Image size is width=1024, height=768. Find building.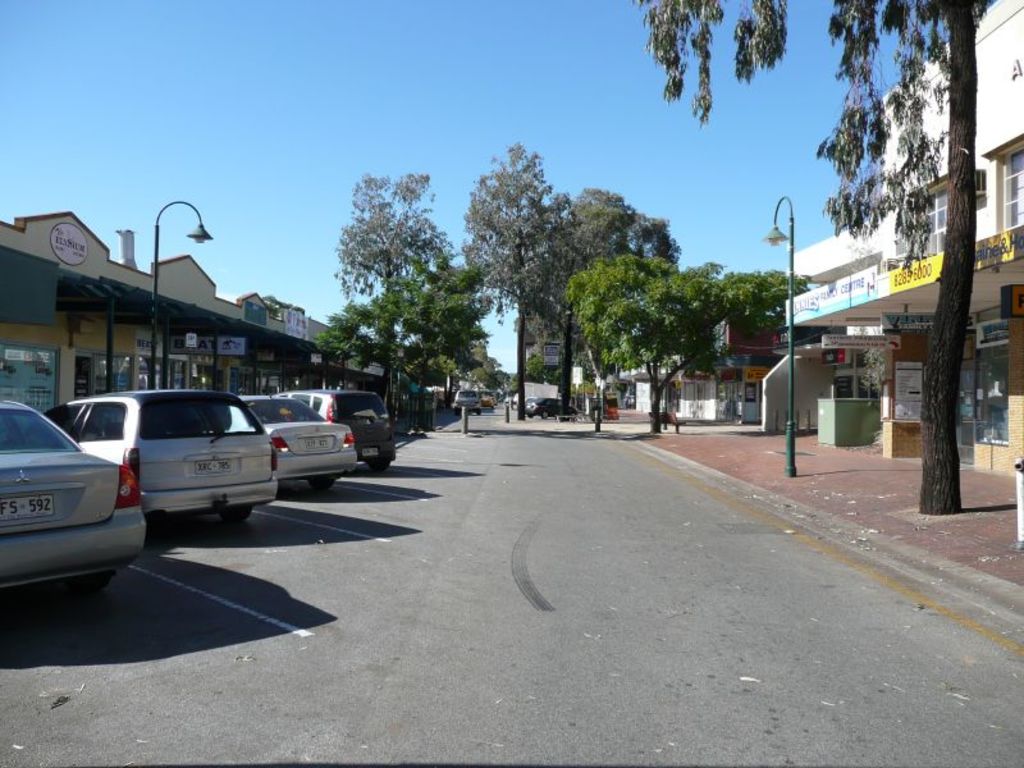
(left=782, top=0, right=1021, bottom=500).
